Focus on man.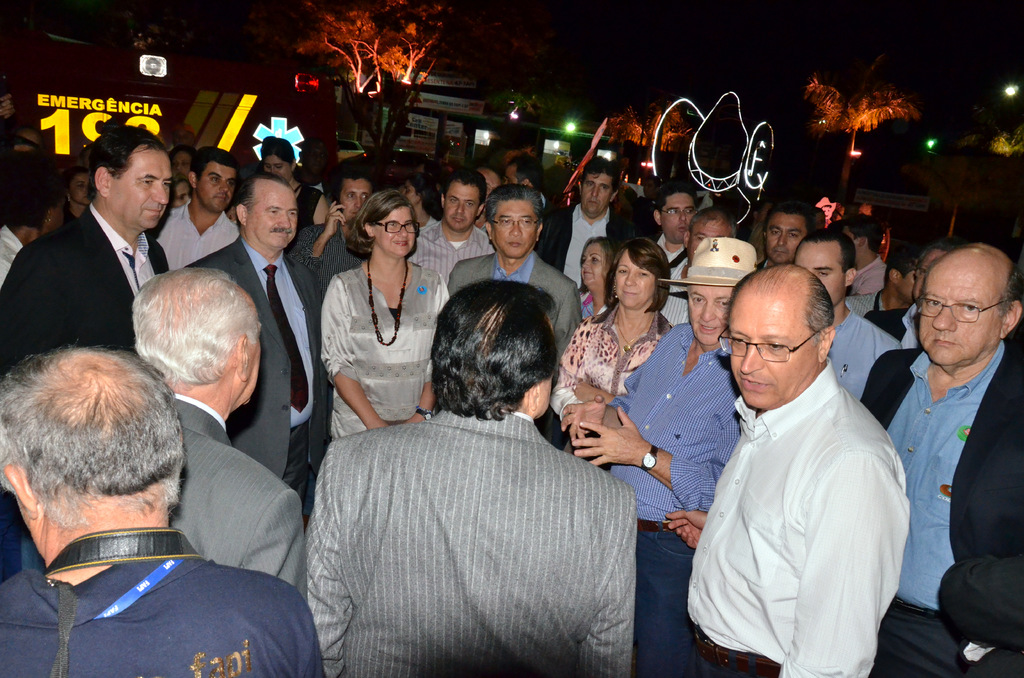
Focused at <box>305,282,630,677</box>.
